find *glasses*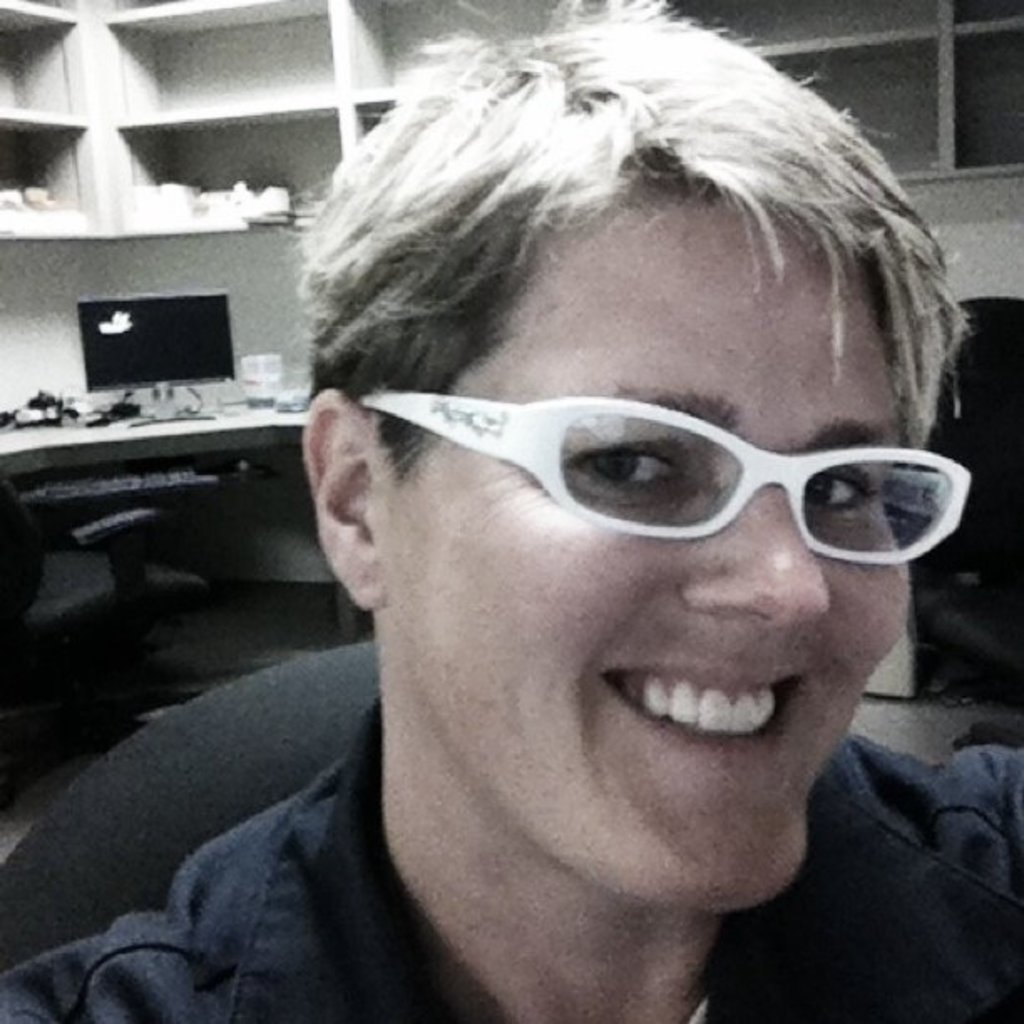
(x1=348, y1=395, x2=967, y2=567)
